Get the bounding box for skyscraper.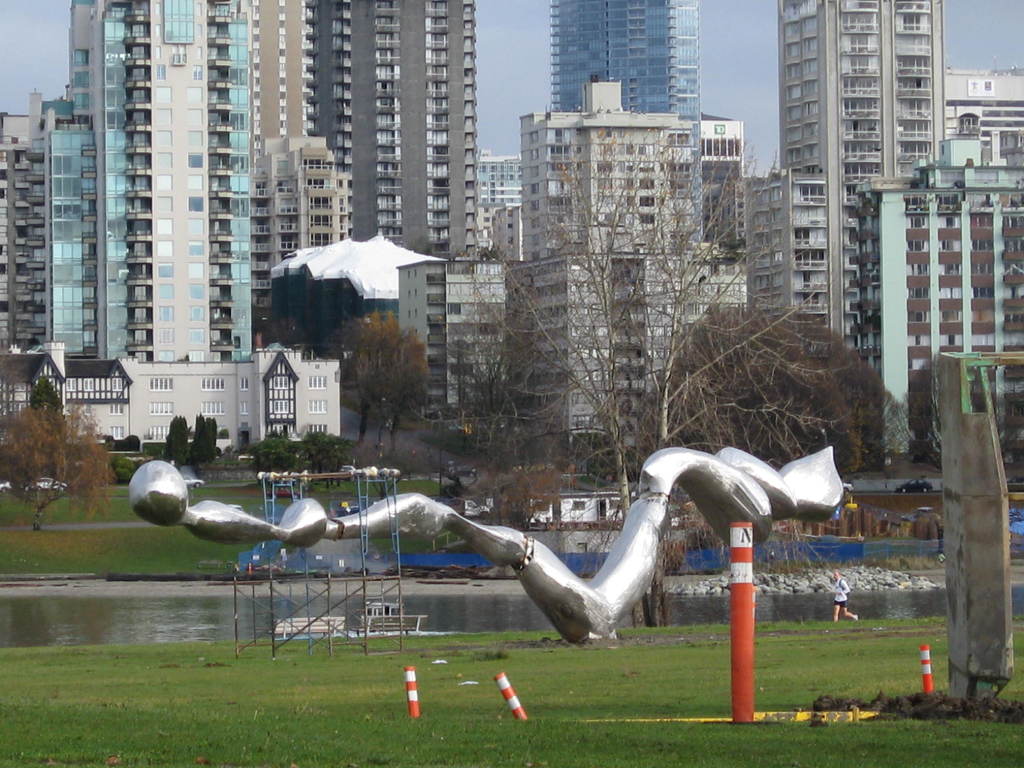
<region>554, 0, 702, 241</region>.
